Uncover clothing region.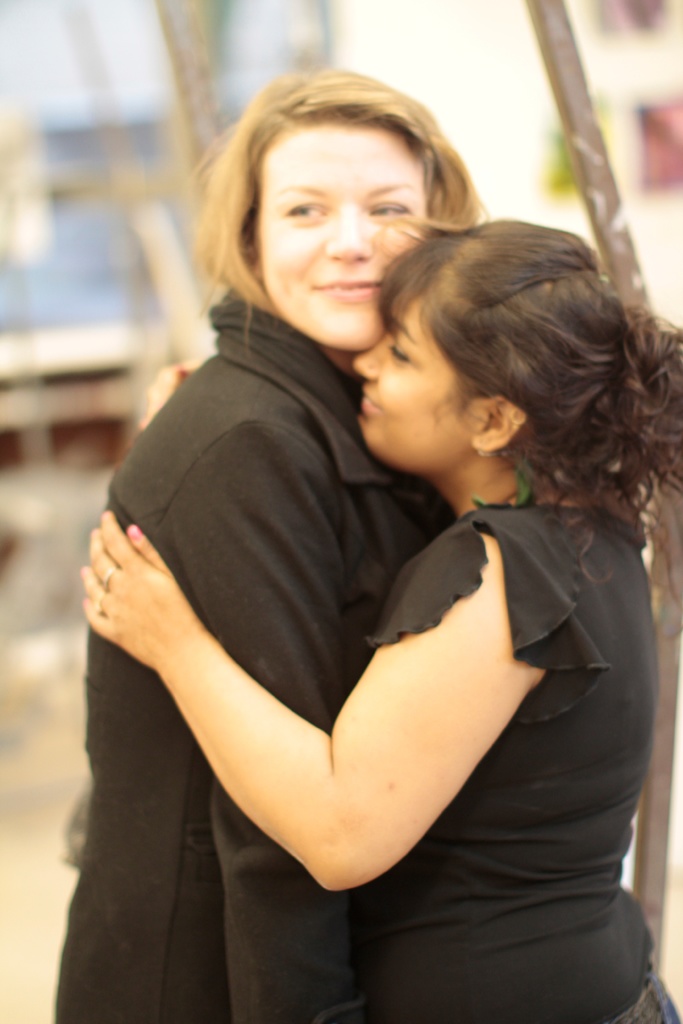
Uncovered: 350, 507, 679, 1023.
